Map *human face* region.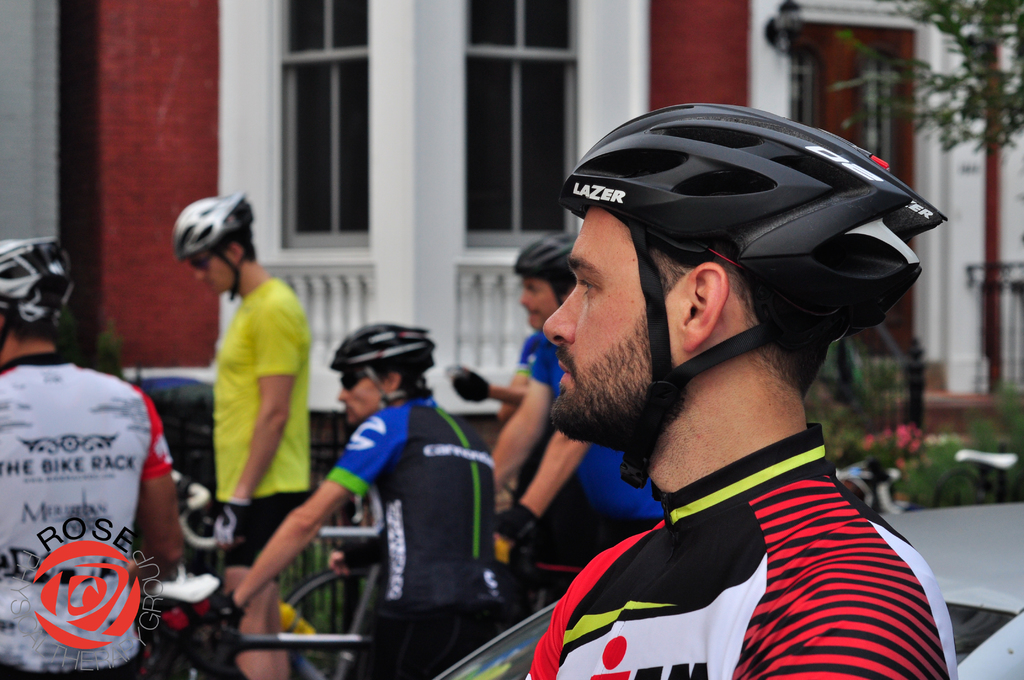
Mapped to pyautogui.locateOnScreen(519, 273, 561, 328).
